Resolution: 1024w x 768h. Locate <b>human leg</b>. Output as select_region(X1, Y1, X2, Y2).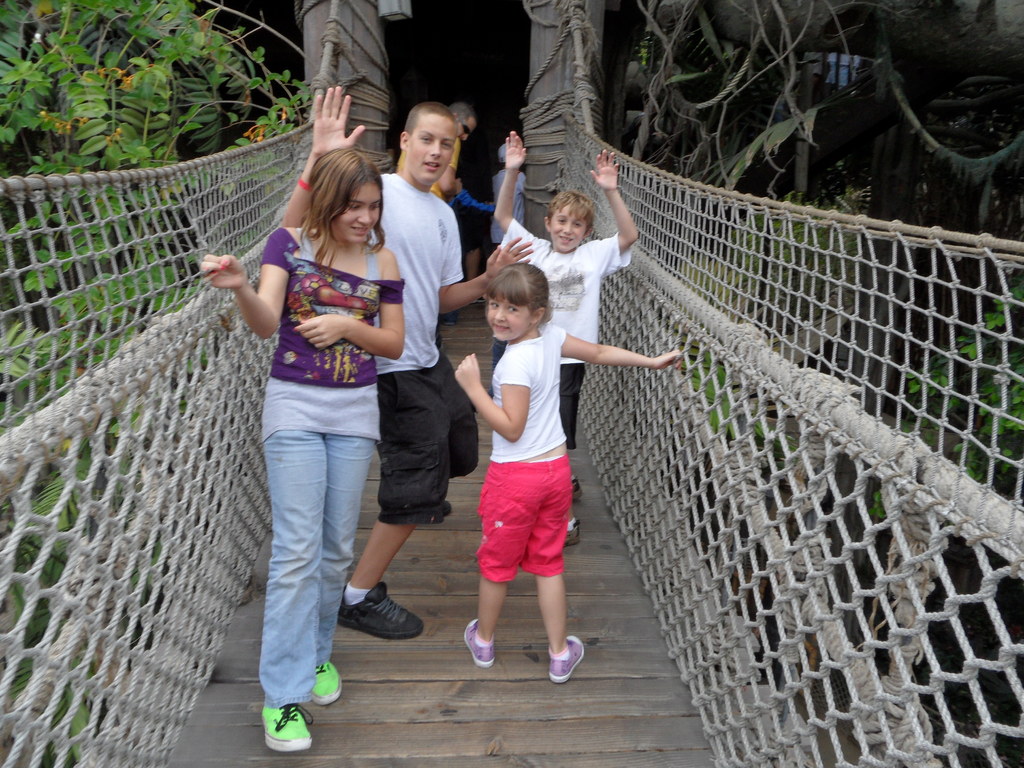
select_region(535, 447, 589, 691).
